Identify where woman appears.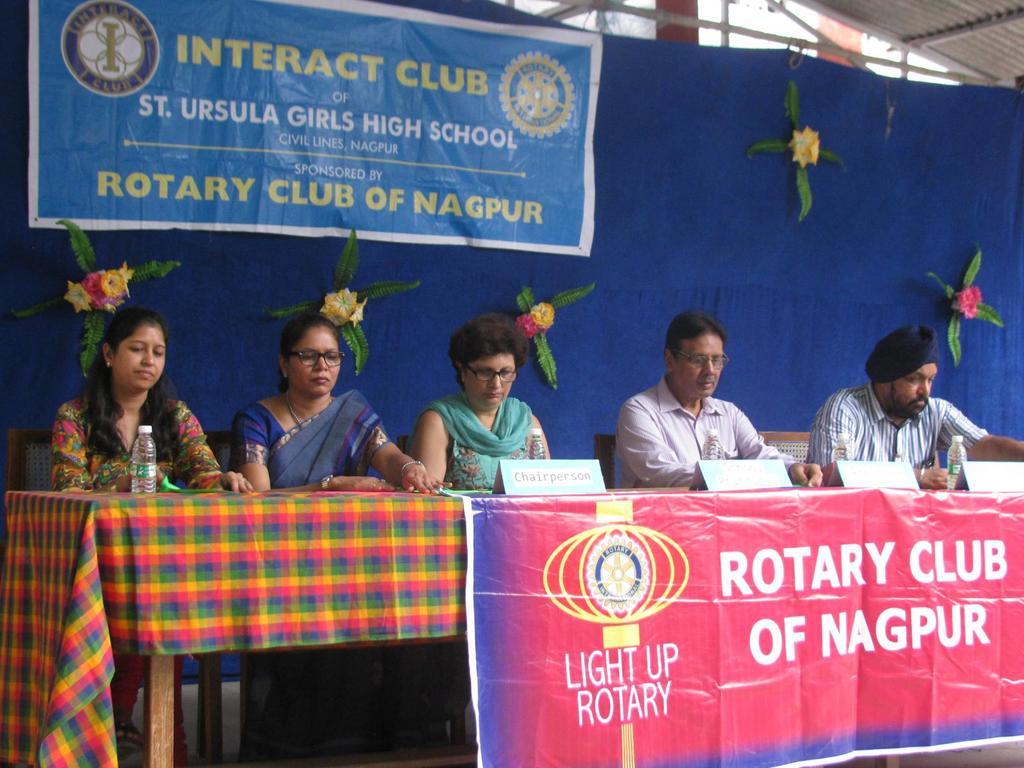
Appears at [left=51, top=306, right=257, bottom=767].
